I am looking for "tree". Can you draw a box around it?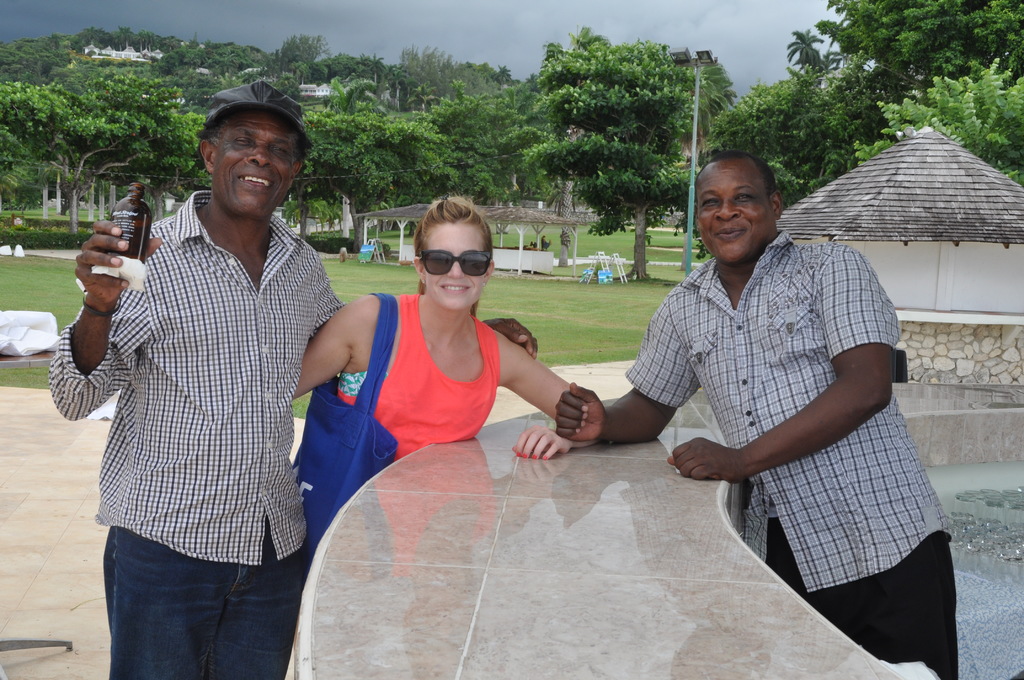
Sure, the bounding box is region(853, 57, 1023, 190).
